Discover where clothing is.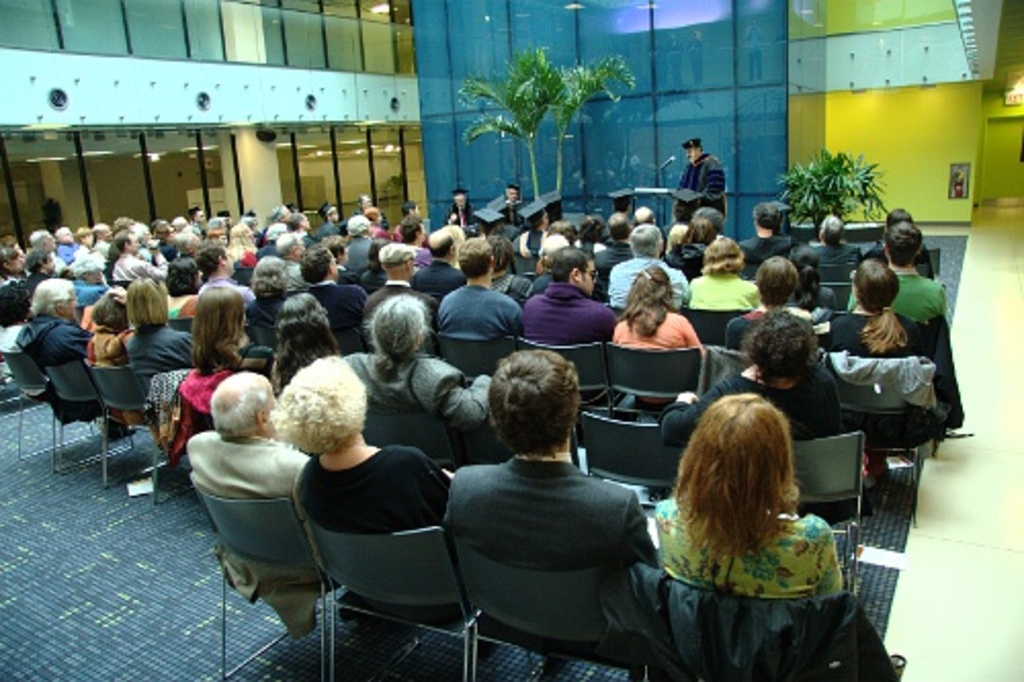
Discovered at {"left": 287, "top": 446, "right": 461, "bottom": 528}.
